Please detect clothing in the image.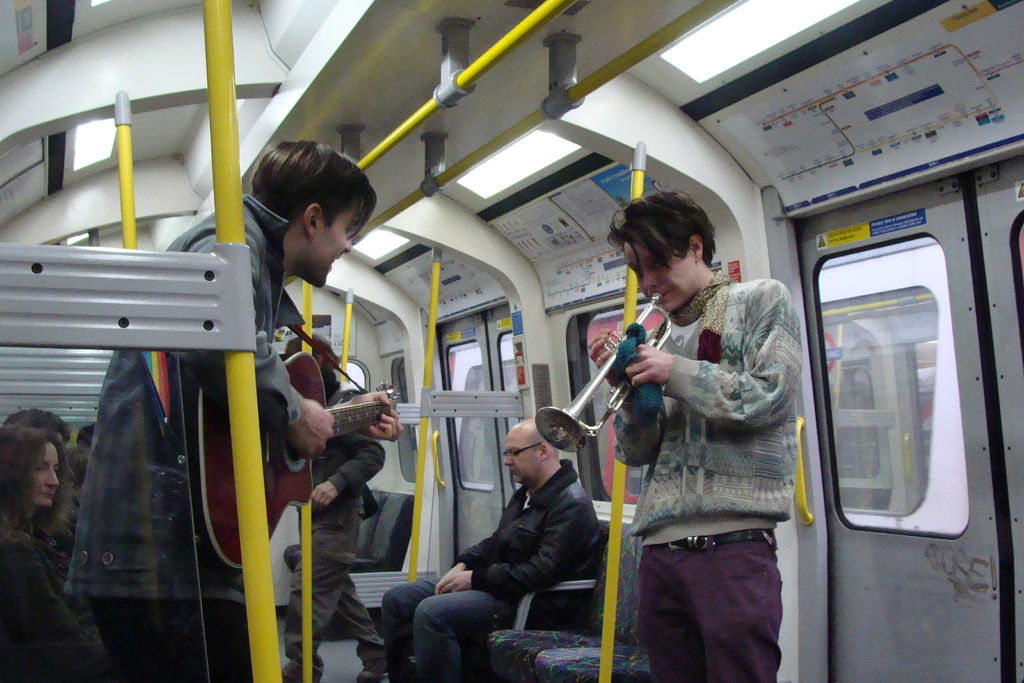
x1=382 y1=453 x2=601 y2=682.
